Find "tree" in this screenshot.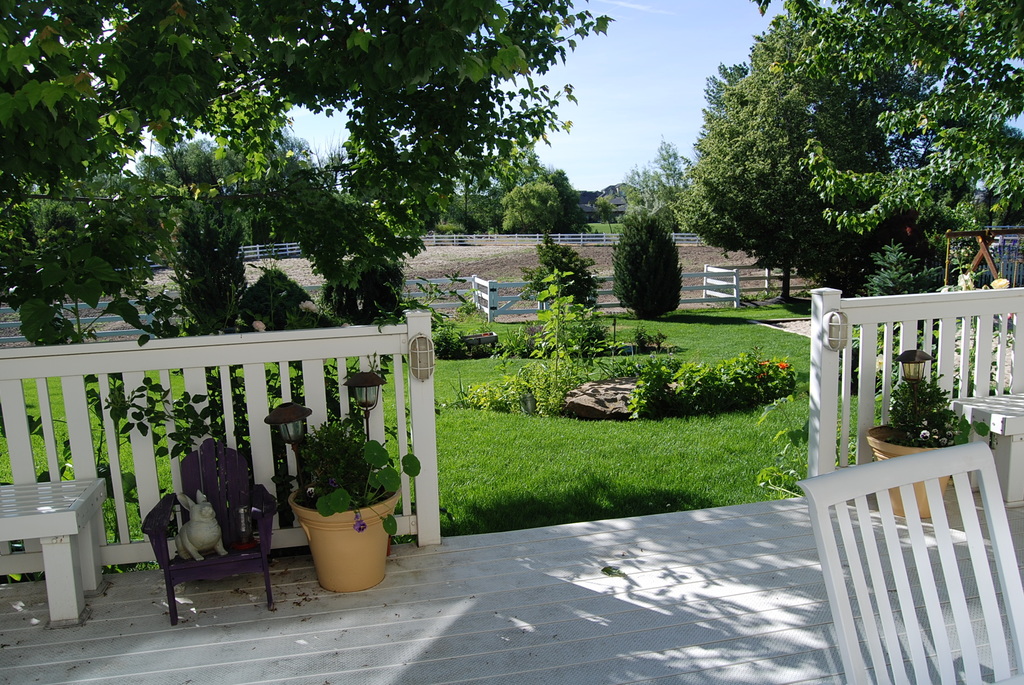
The bounding box for "tree" is [left=504, top=176, right=571, bottom=237].
